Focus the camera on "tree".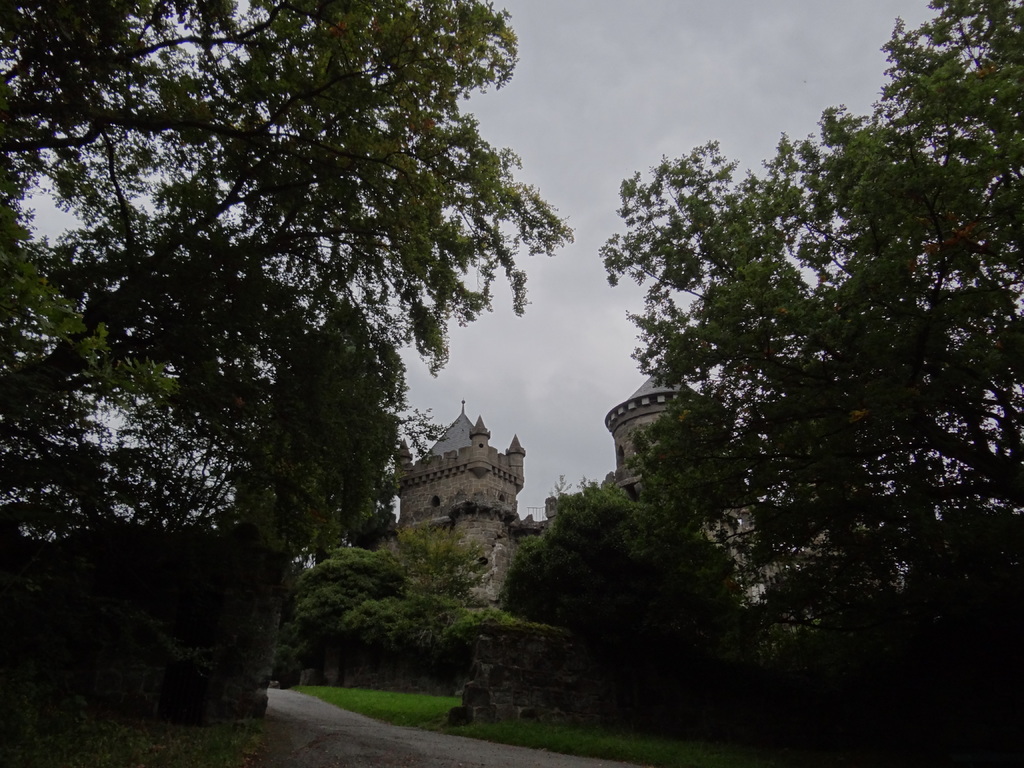
Focus region: bbox=(268, 522, 527, 685).
